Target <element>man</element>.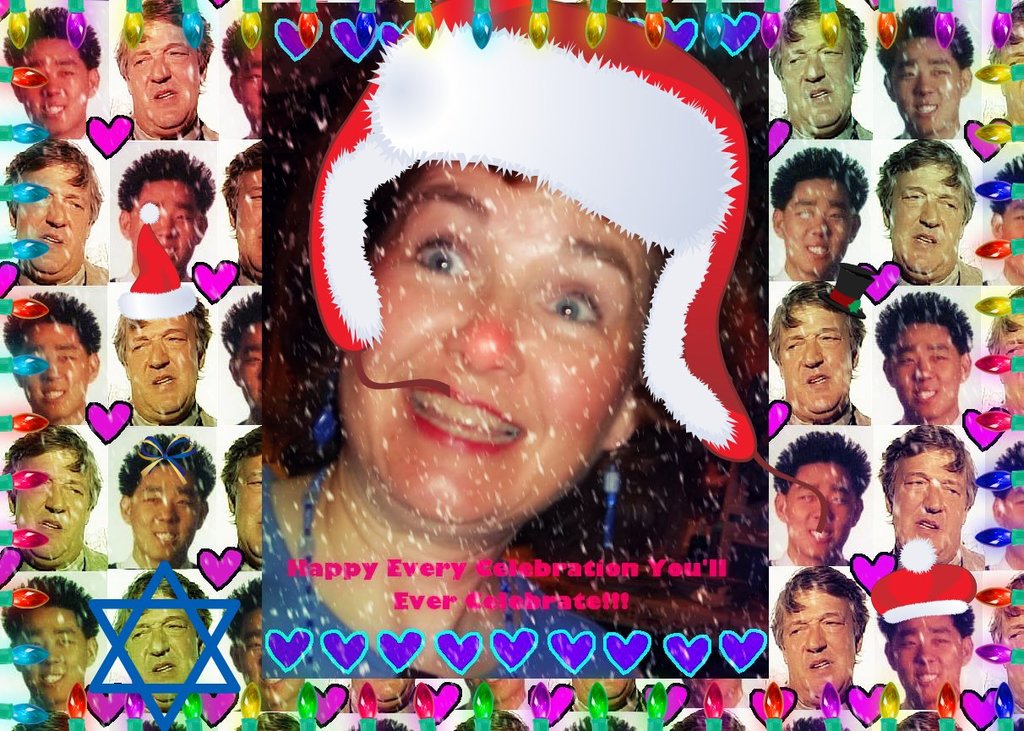
Target region: left=2, top=287, right=100, bottom=423.
